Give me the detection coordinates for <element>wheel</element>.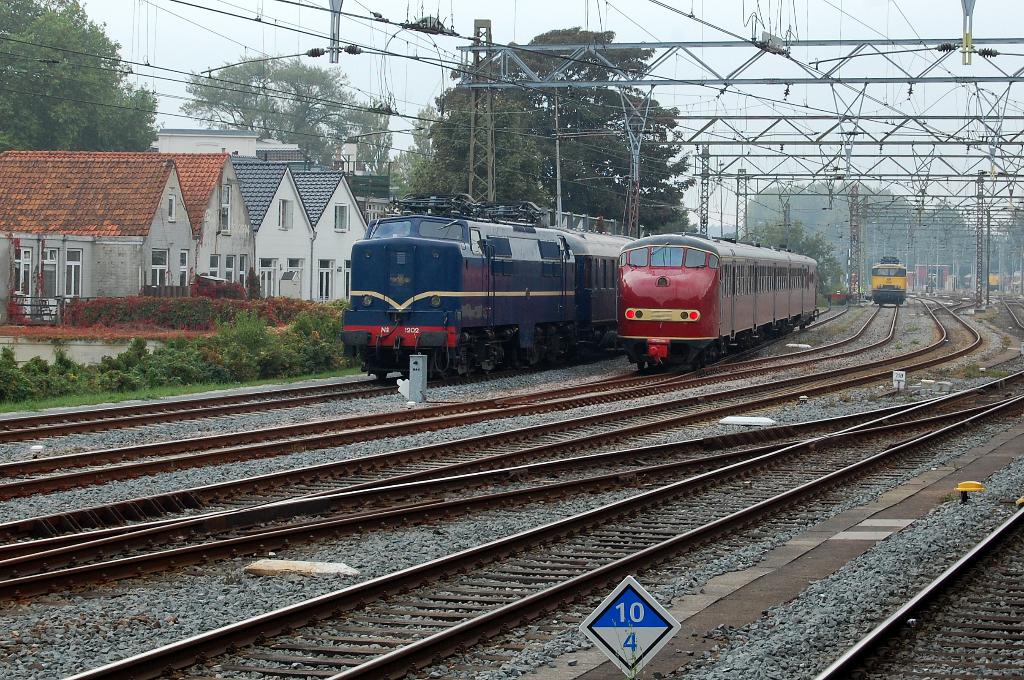
(x1=436, y1=370, x2=445, y2=381).
